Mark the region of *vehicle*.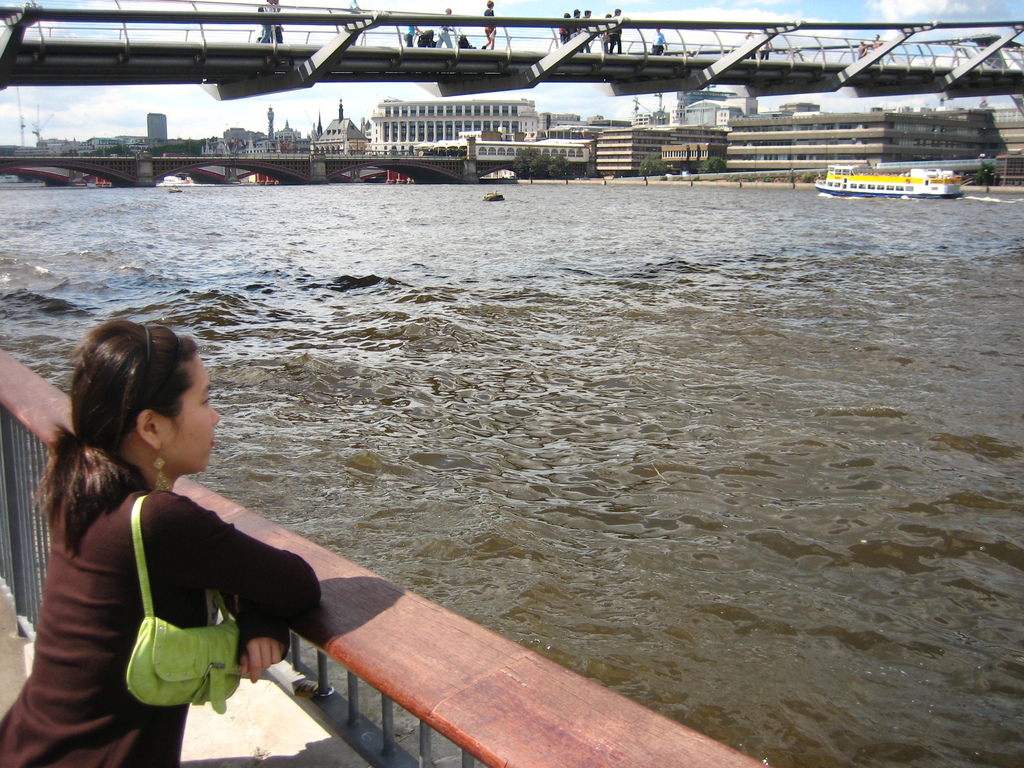
Region: 358 177 390 186.
